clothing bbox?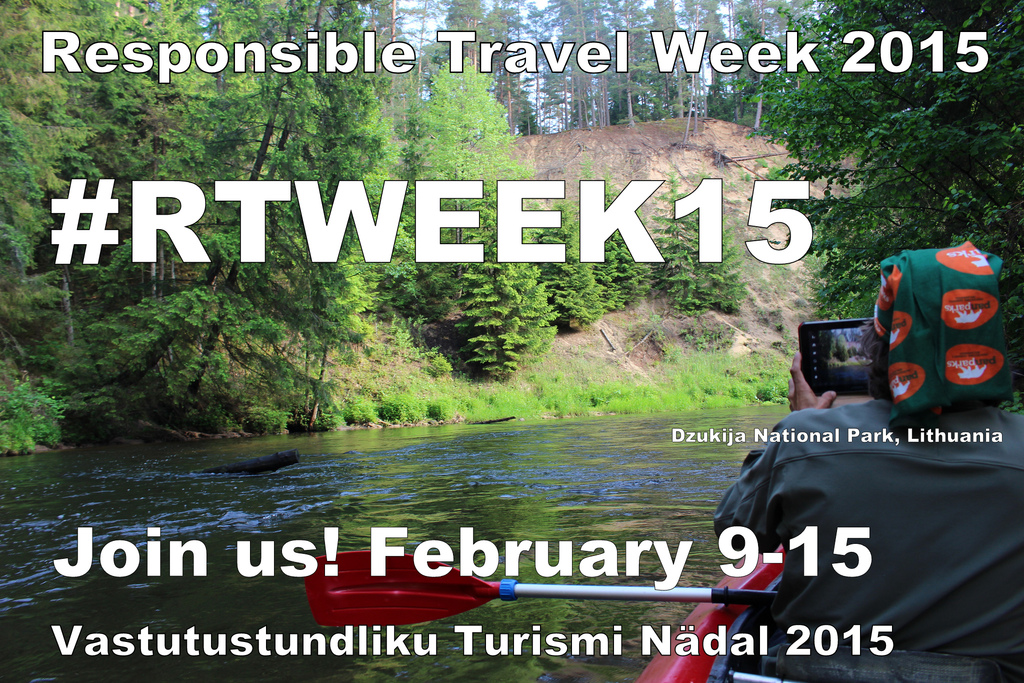
Rect(712, 383, 1014, 670)
